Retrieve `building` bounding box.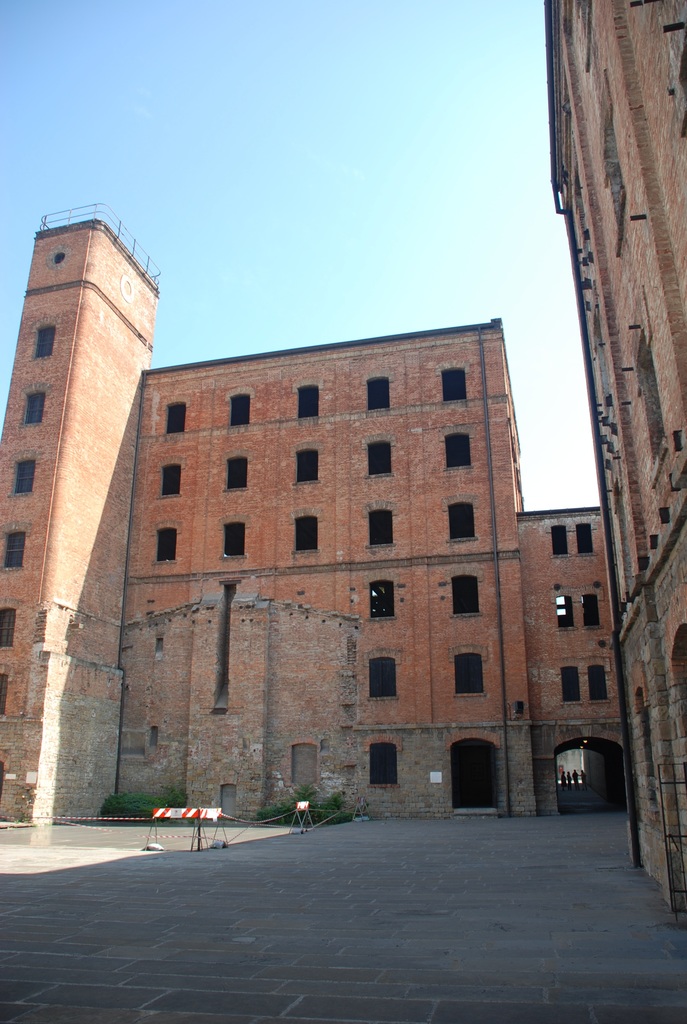
Bounding box: locate(548, 0, 686, 899).
